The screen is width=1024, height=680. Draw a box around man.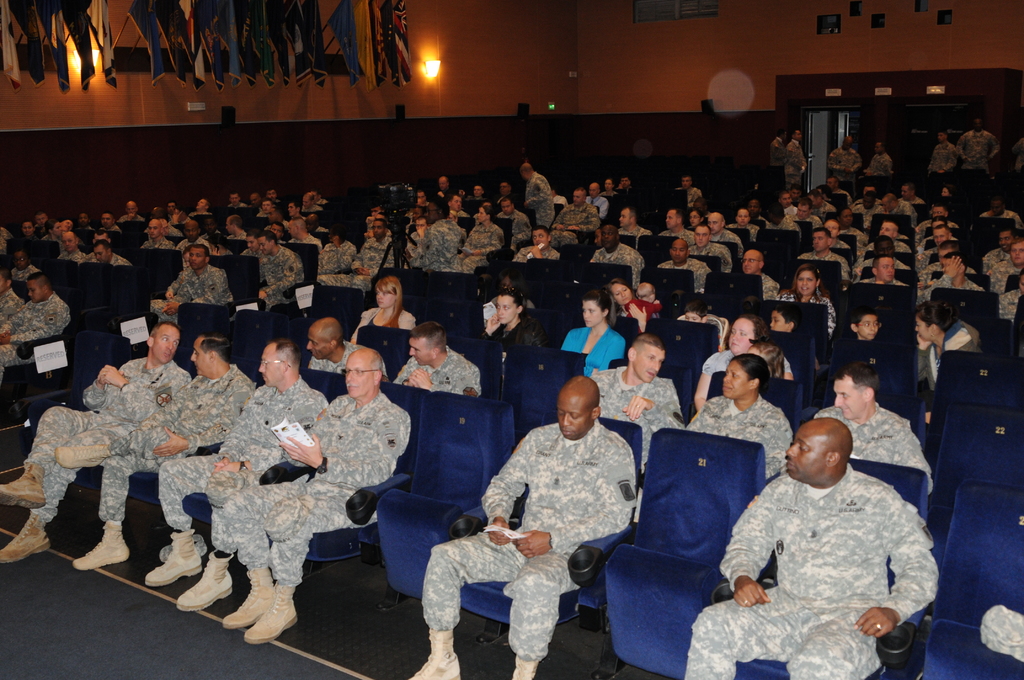
(left=143, top=340, right=333, bottom=620).
